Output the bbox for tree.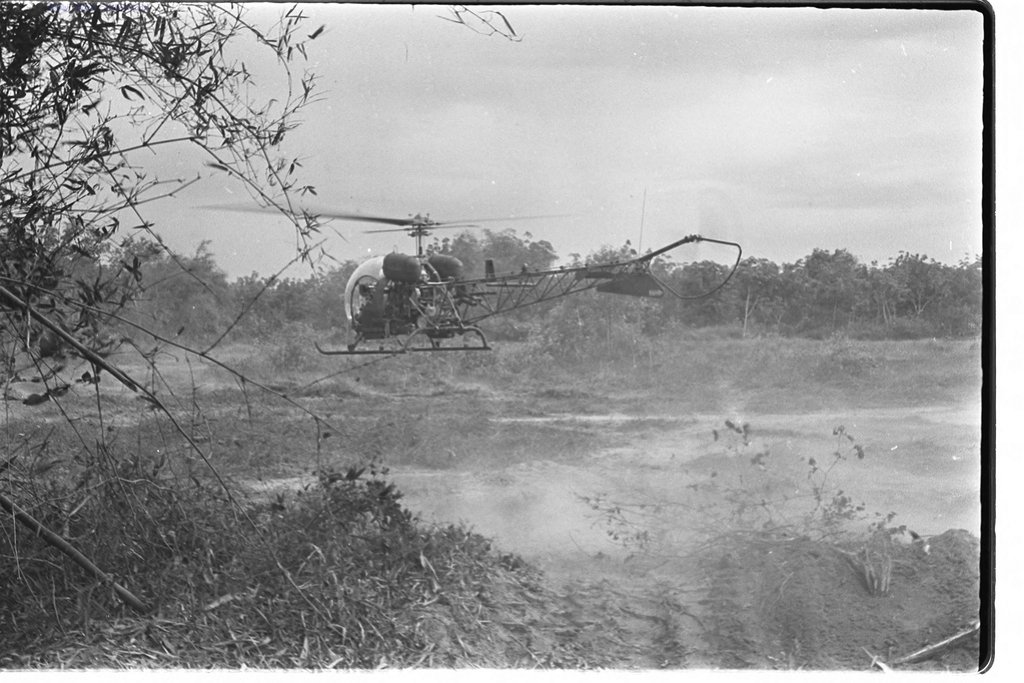
776 245 868 329.
